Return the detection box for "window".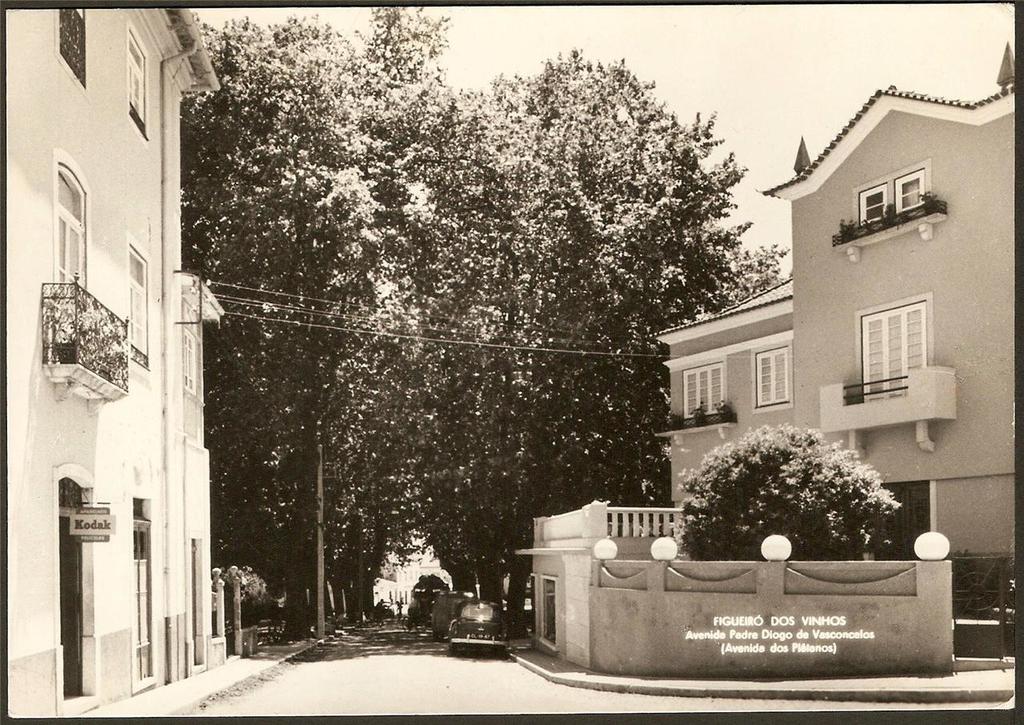
crop(849, 151, 936, 237).
